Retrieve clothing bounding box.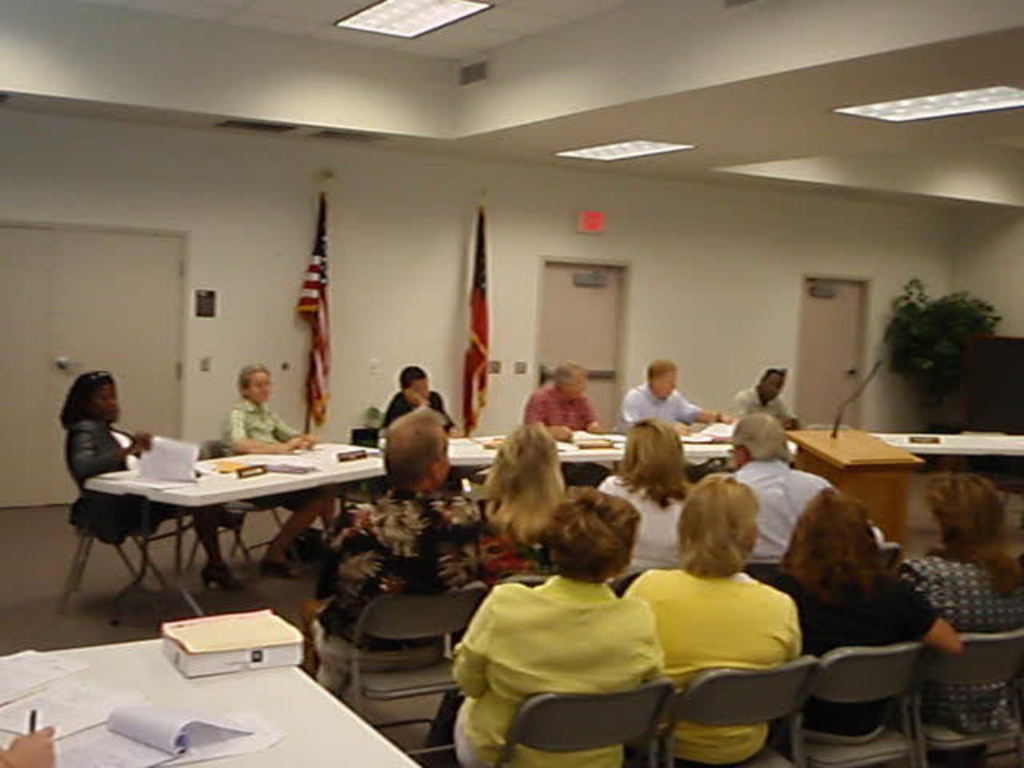
Bounding box: (left=794, top=570, right=934, bottom=750).
